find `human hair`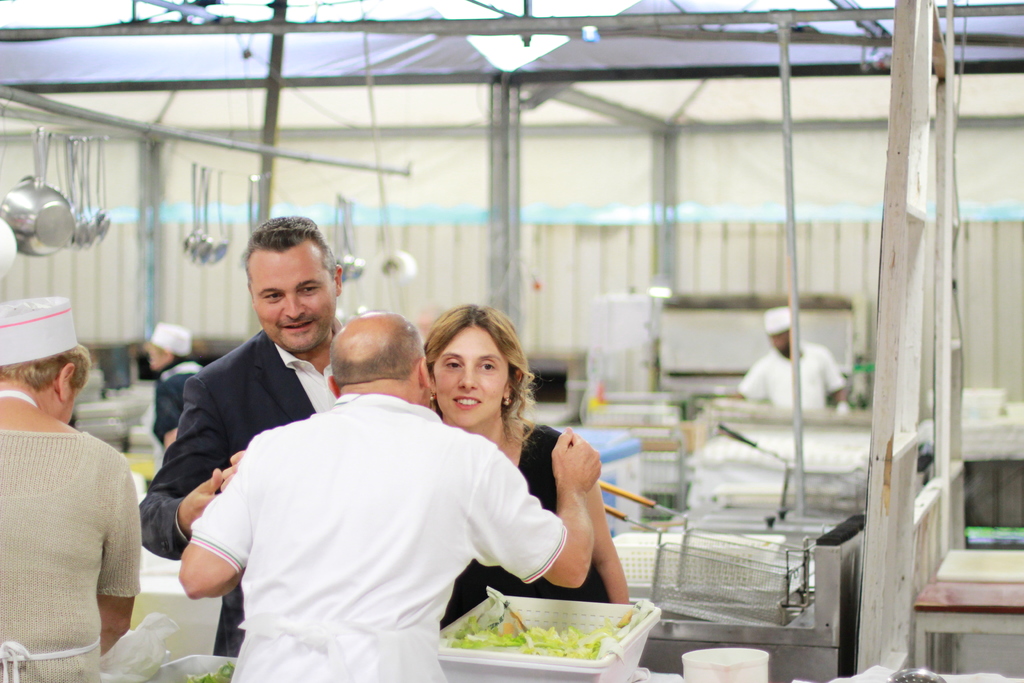
region(330, 312, 425, 383)
